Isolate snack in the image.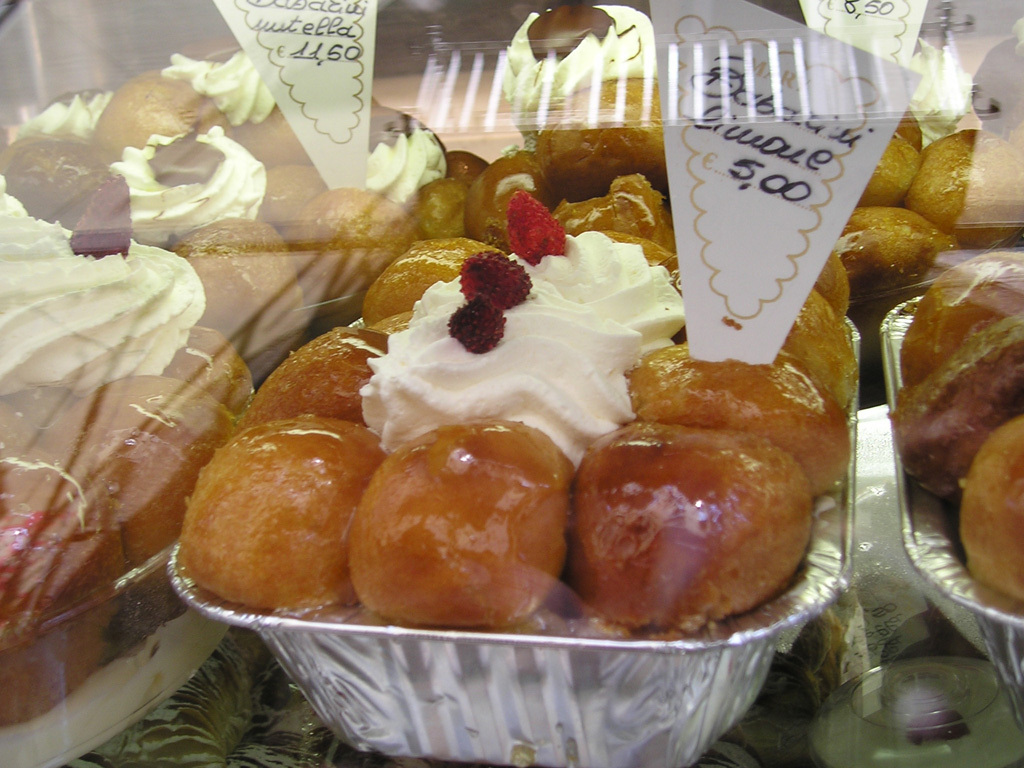
Isolated region: Rect(347, 416, 560, 632).
